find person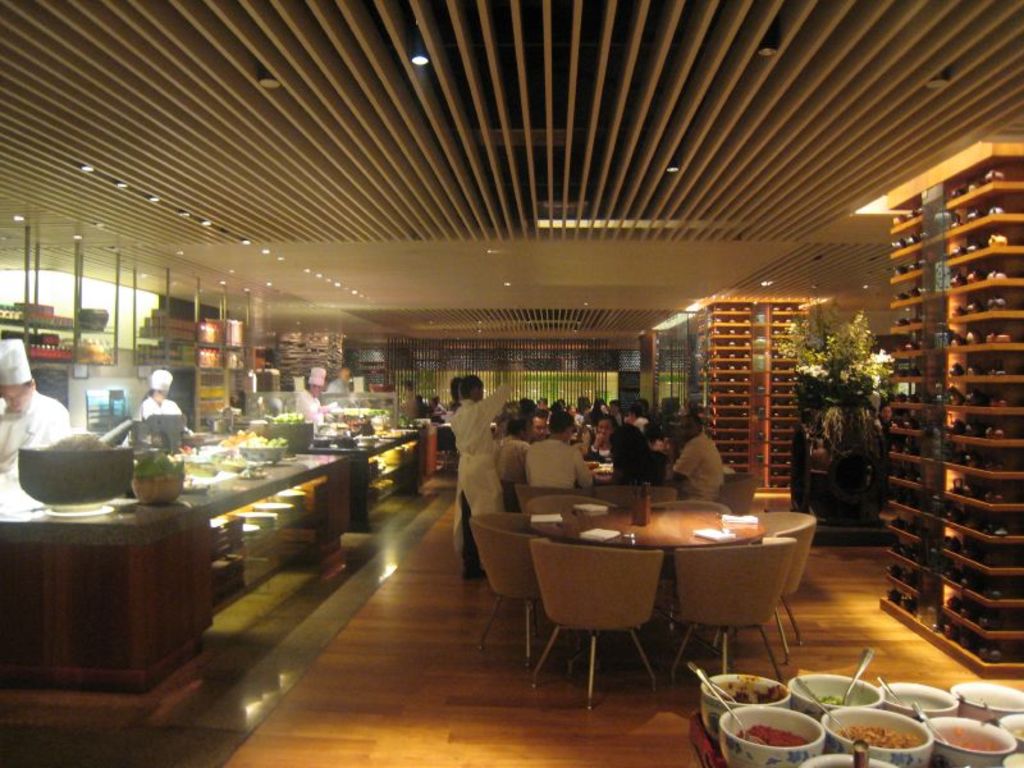
locate(0, 337, 73, 506)
